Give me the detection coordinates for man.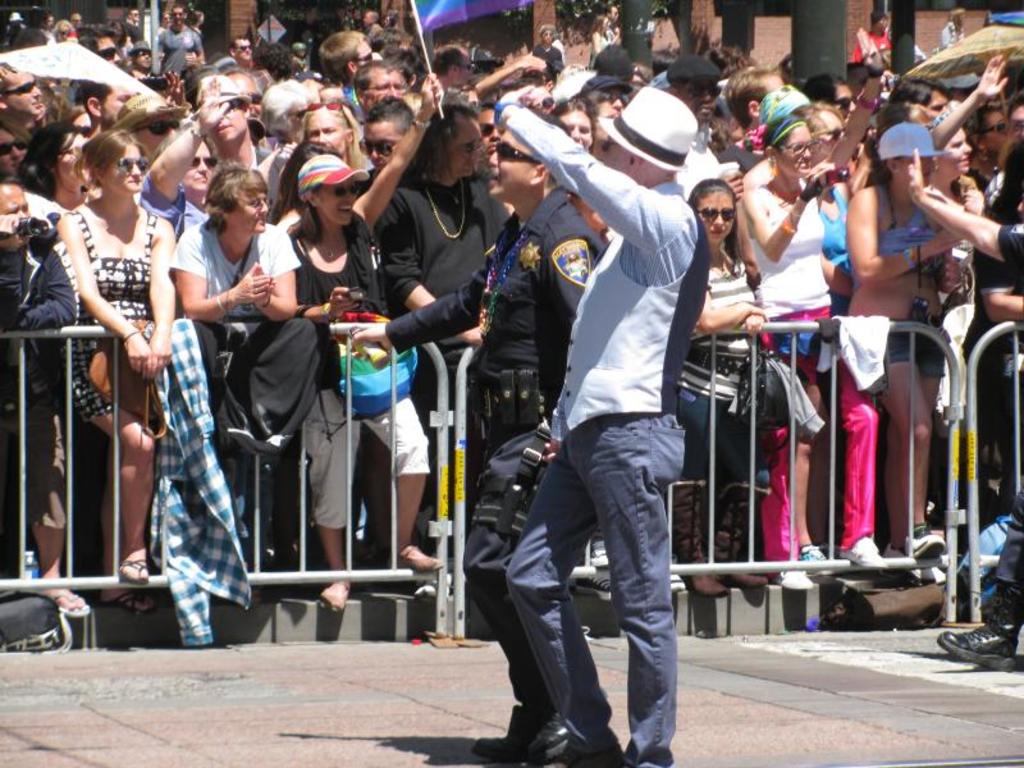
BBox(605, 1, 617, 44).
